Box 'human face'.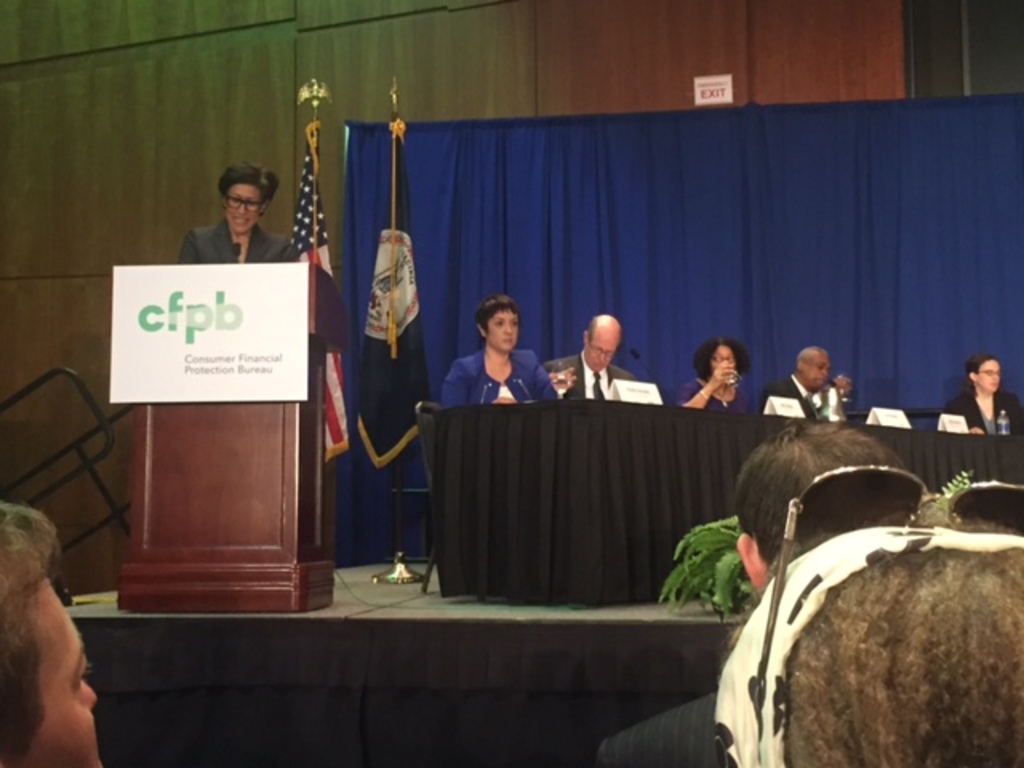
[left=482, top=306, right=522, bottom=350].
